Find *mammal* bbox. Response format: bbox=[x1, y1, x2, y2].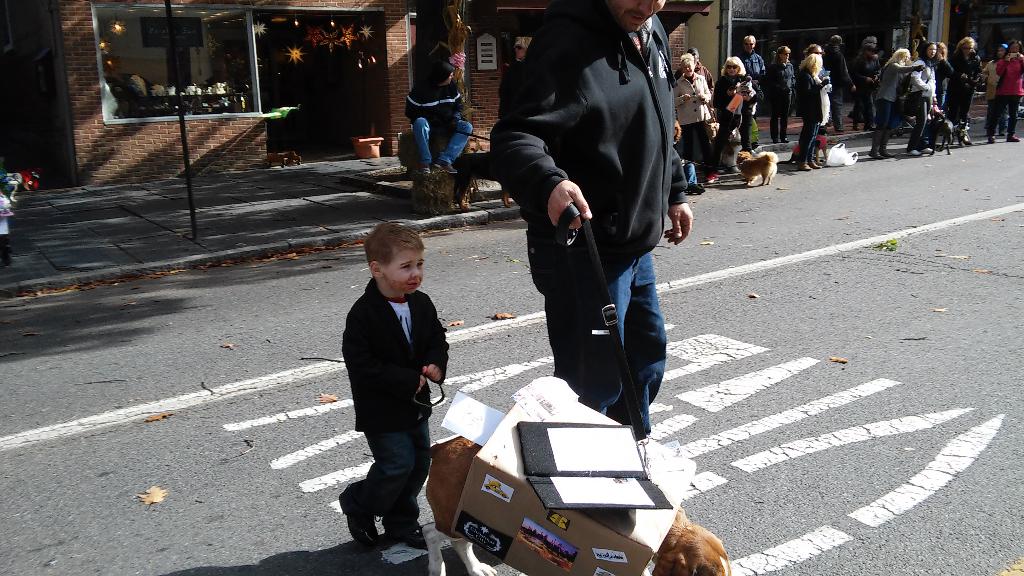
bbox=[429, 435, 735, 575].
